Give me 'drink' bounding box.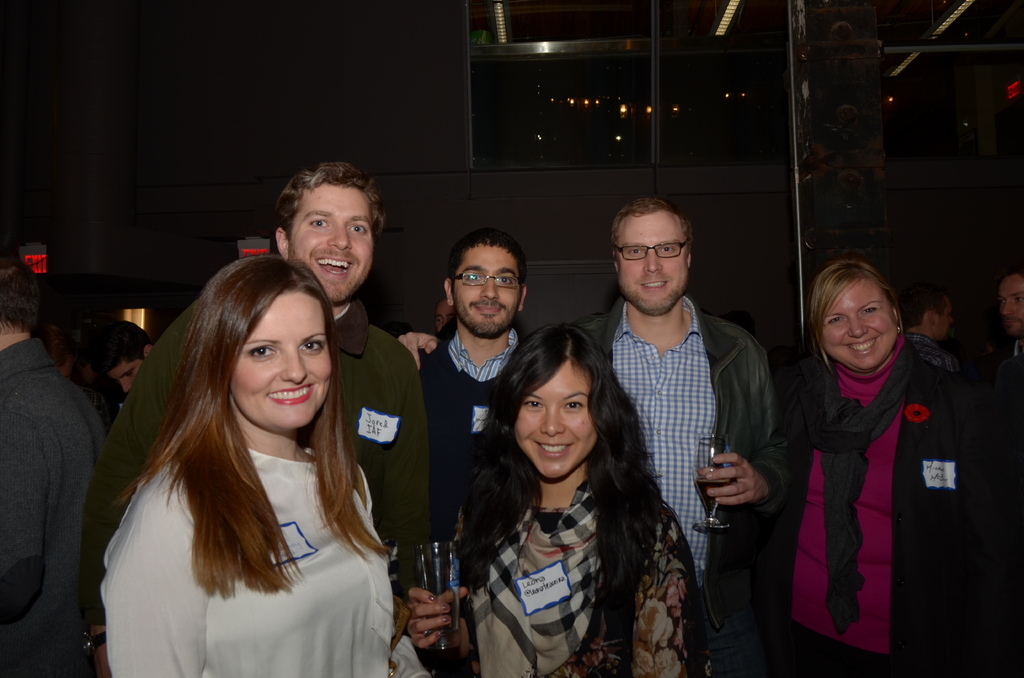
[left=692, top=478, right=733, bottom=515].
